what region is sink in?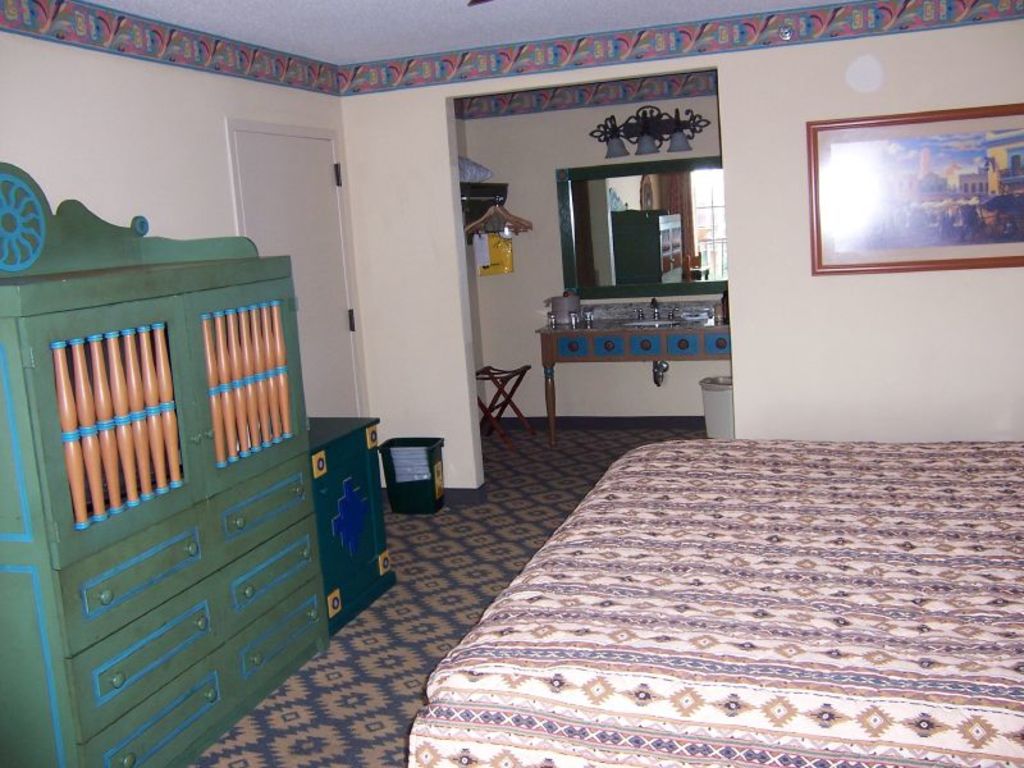
locate(625, 302, 687, 329).
